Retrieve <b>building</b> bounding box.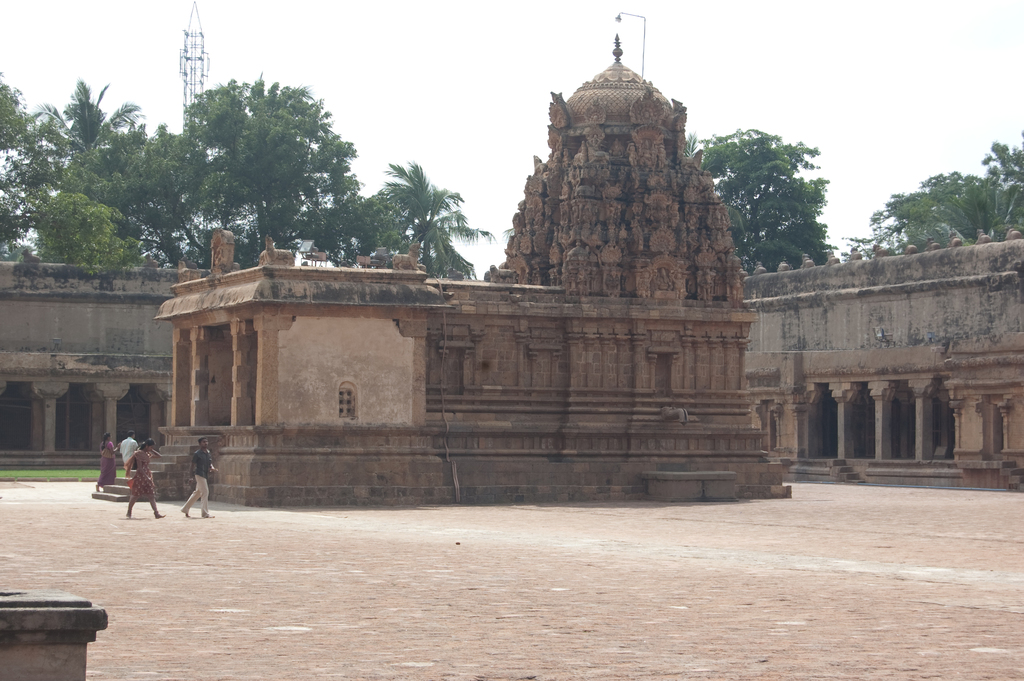
Bounding box: x1=86 y1=30 x2=792 y2=508.
